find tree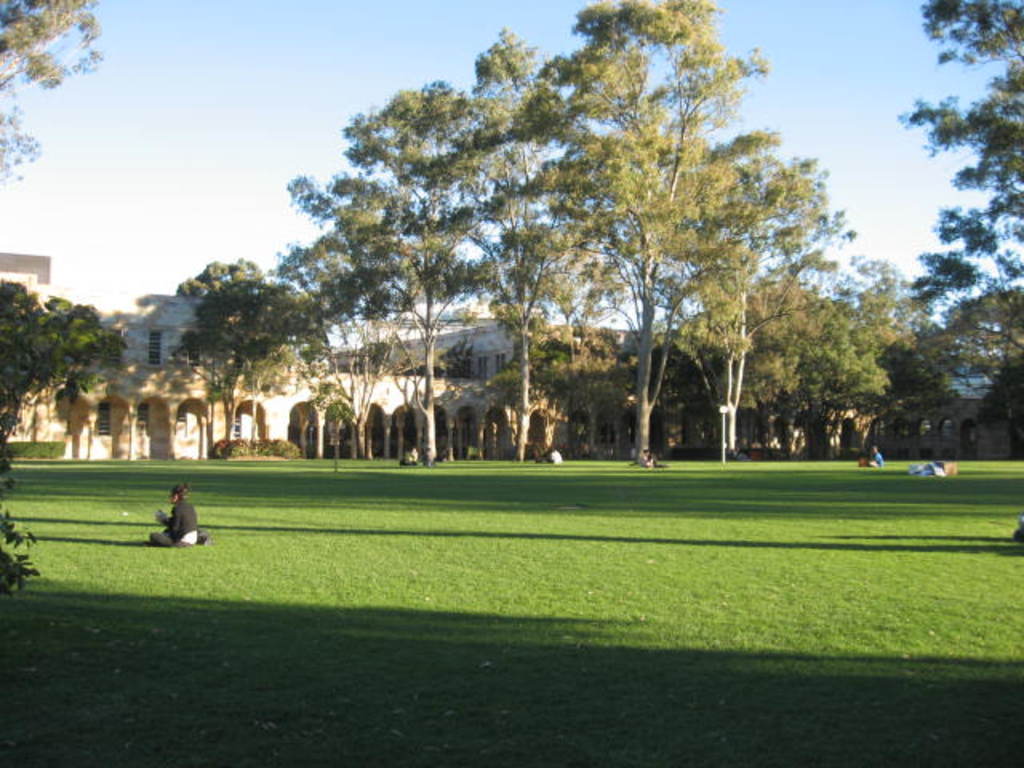
0,278,126,480
